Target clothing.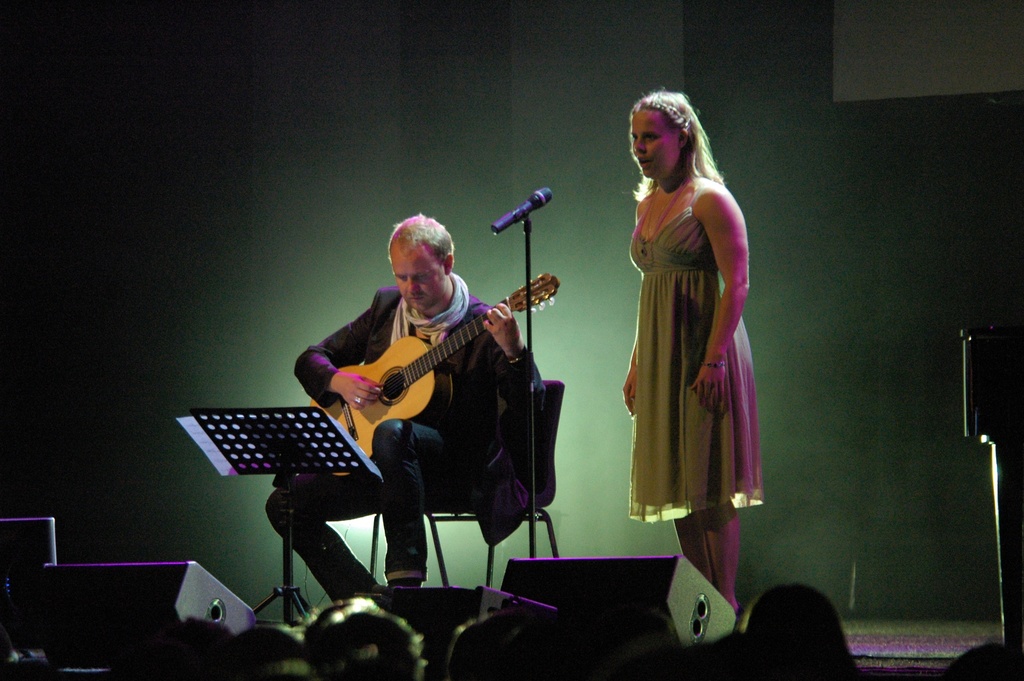
Target region: left=264, top=275, right=548, bottom=604.
